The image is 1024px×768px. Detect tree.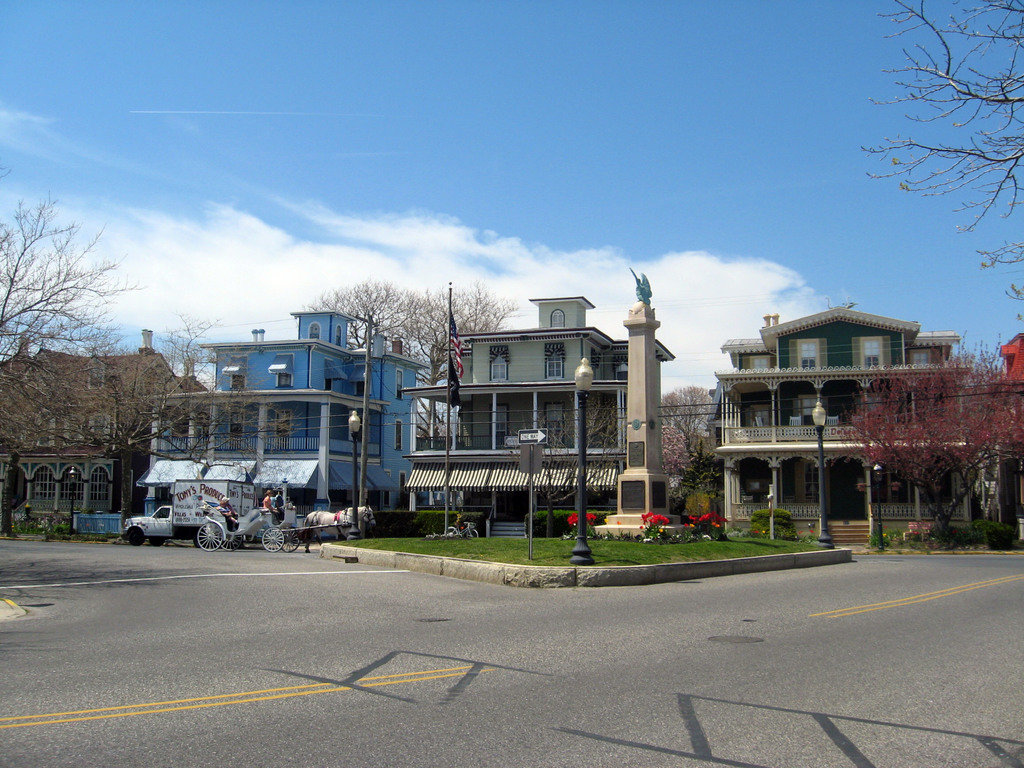
Detection: [325, 269, 504, 352].
